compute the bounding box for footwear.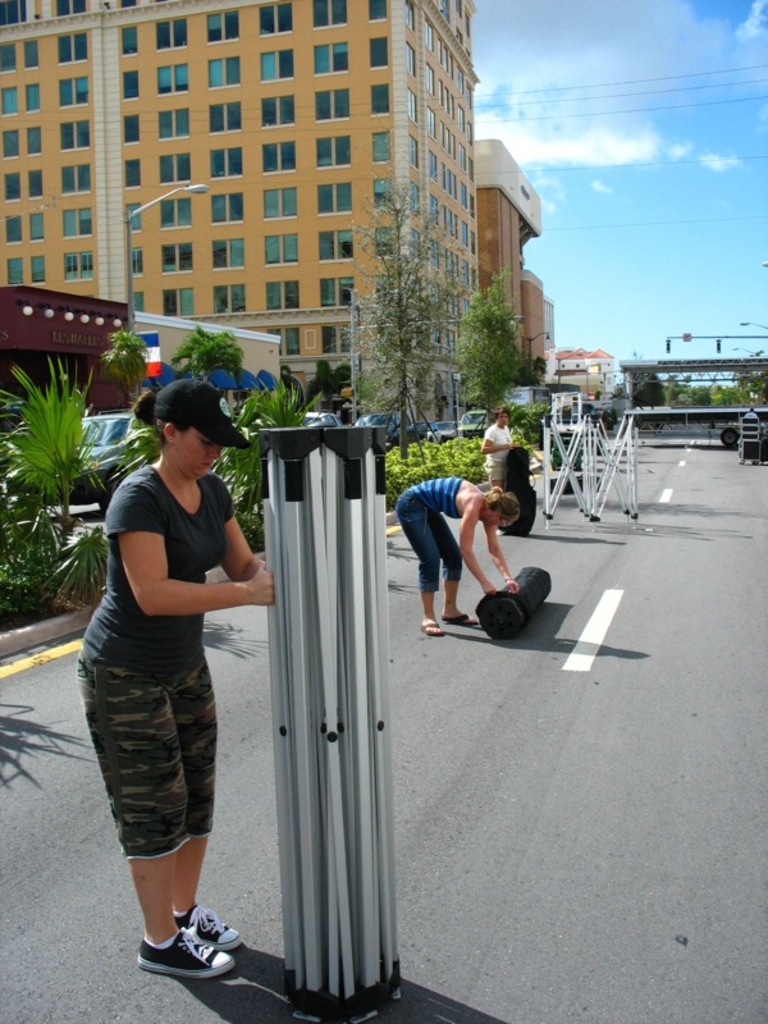
[173,910,244,955].
